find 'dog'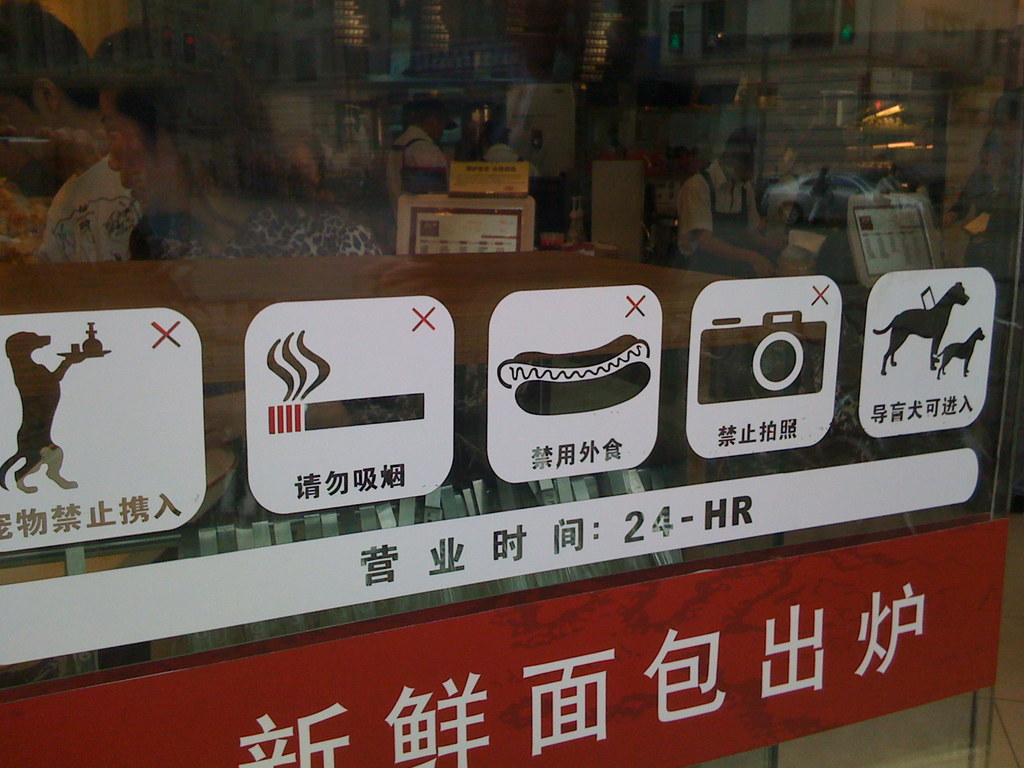
935, 323, 988, 373
